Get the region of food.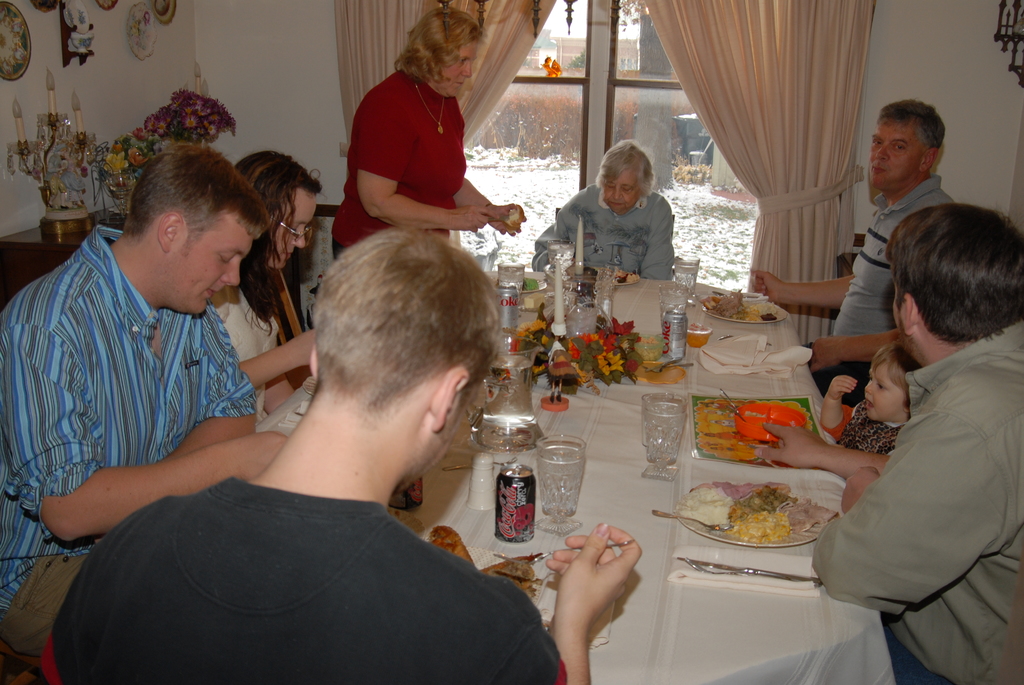
select_region(433, 526, 540, 599).
